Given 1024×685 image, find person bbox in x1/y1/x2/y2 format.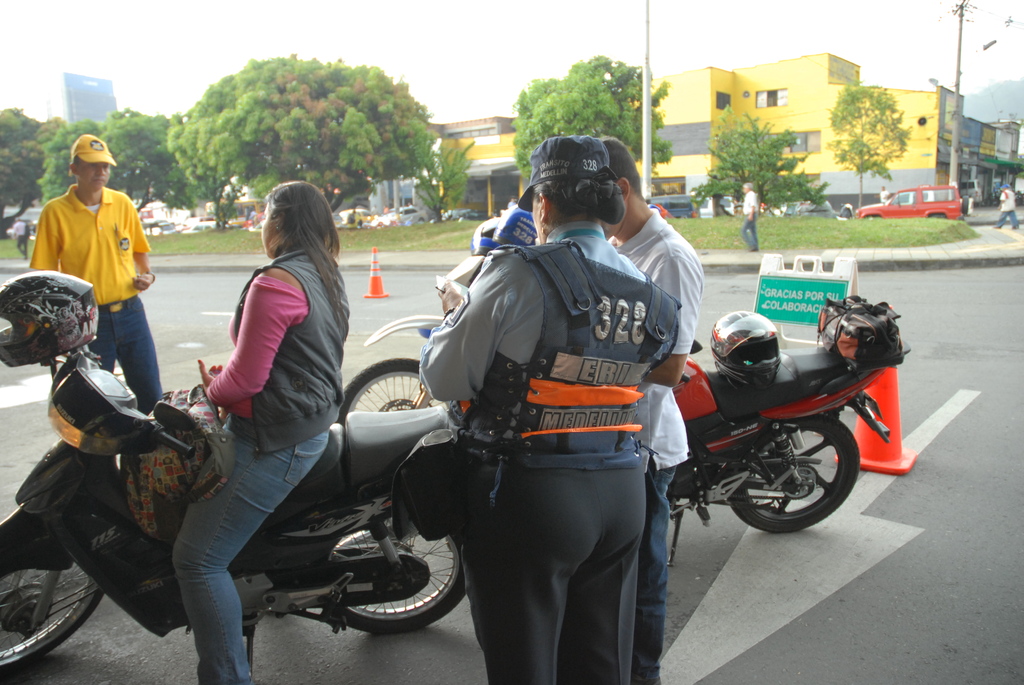
31/136/165/412.
